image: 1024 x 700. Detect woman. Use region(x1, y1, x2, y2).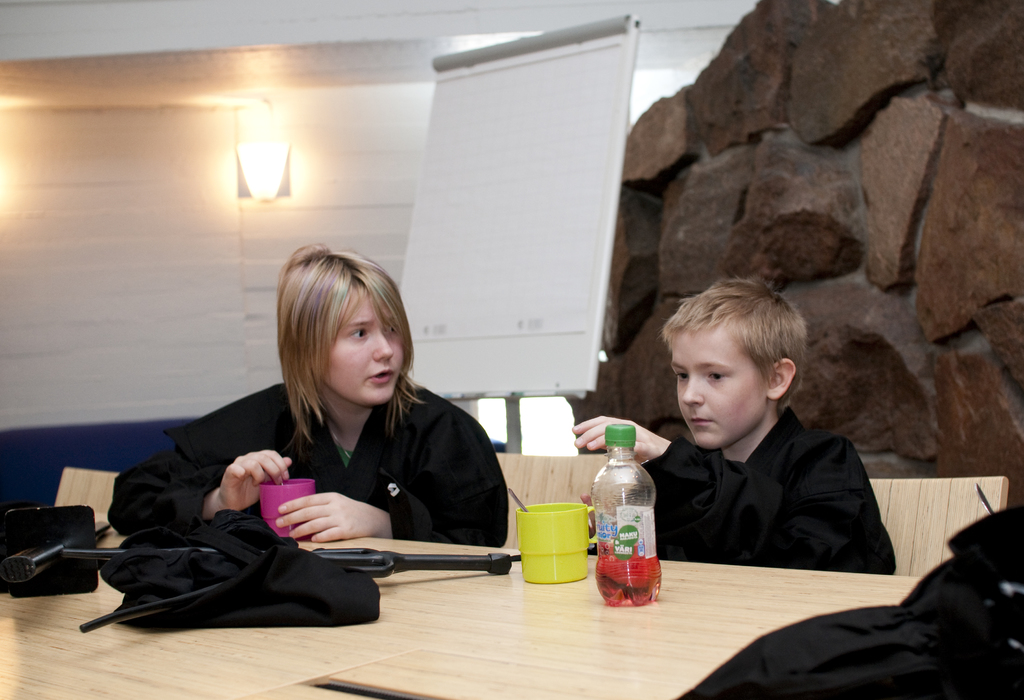
region(103, 252, 508, 559).
